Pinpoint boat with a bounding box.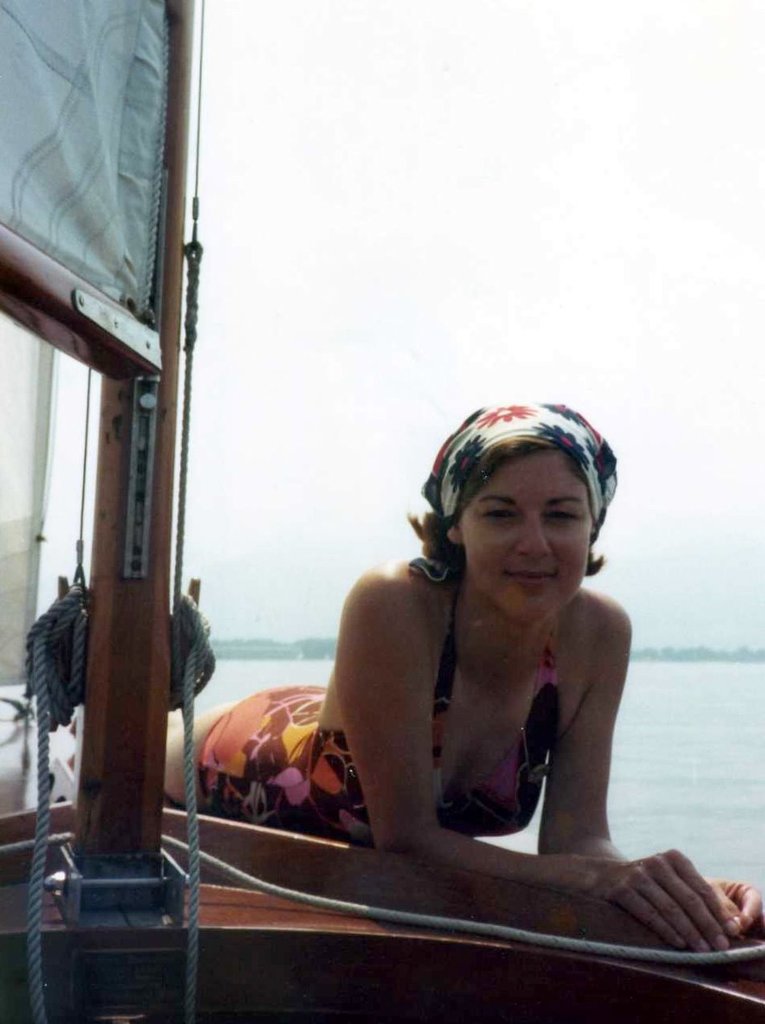
bbox=[0, 0, 764, 1023].
